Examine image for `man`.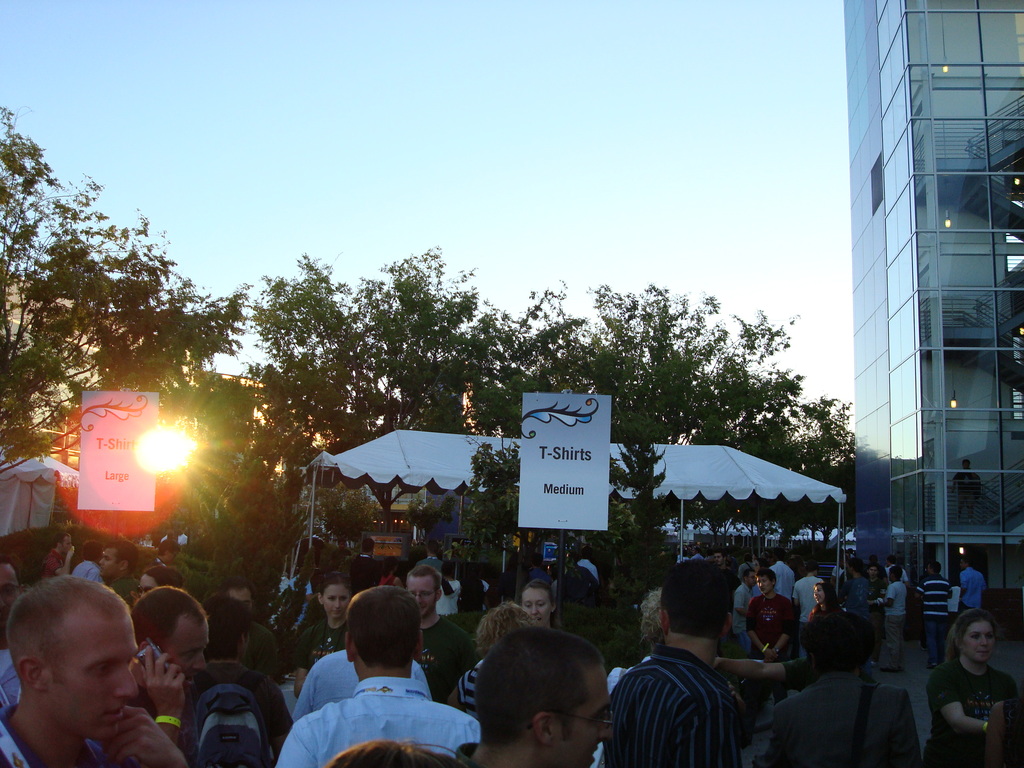
Examination result: region(769, 556, 796, 605).
